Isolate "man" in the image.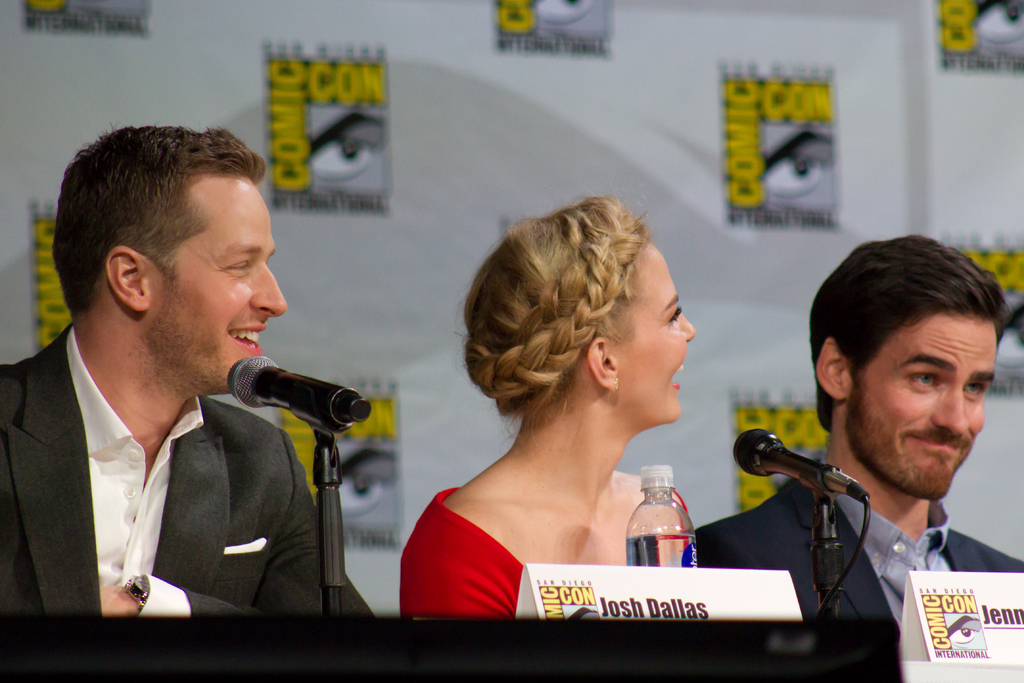
Isolated region: [0,141,397,628].
